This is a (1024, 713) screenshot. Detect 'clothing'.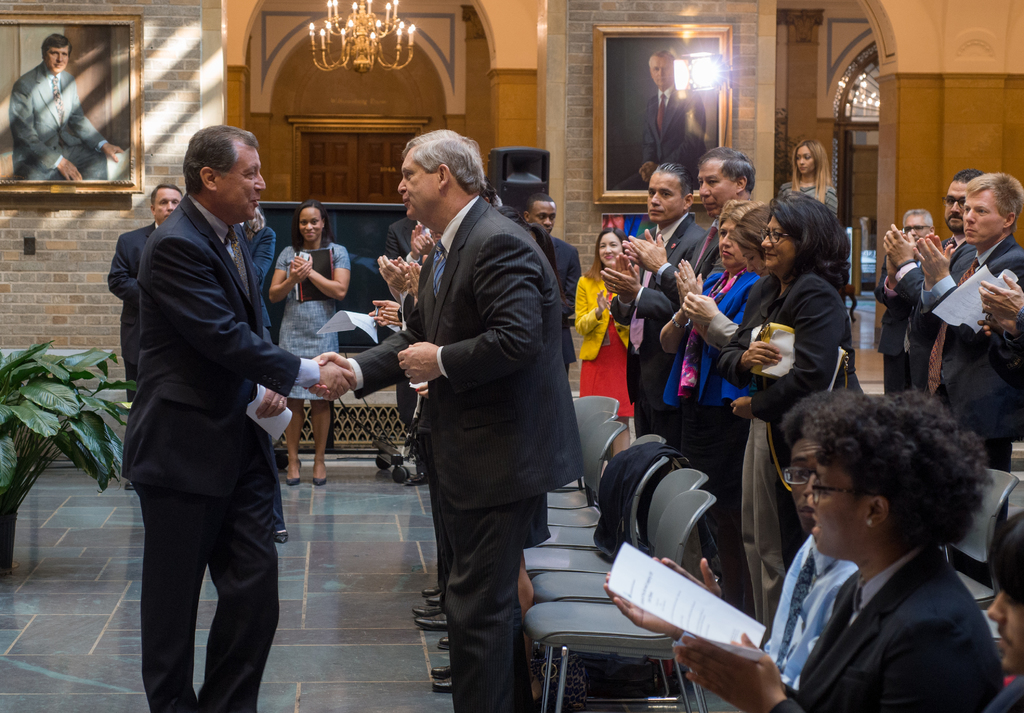
[x1=108, y1=164, x2=297, y2=706].
